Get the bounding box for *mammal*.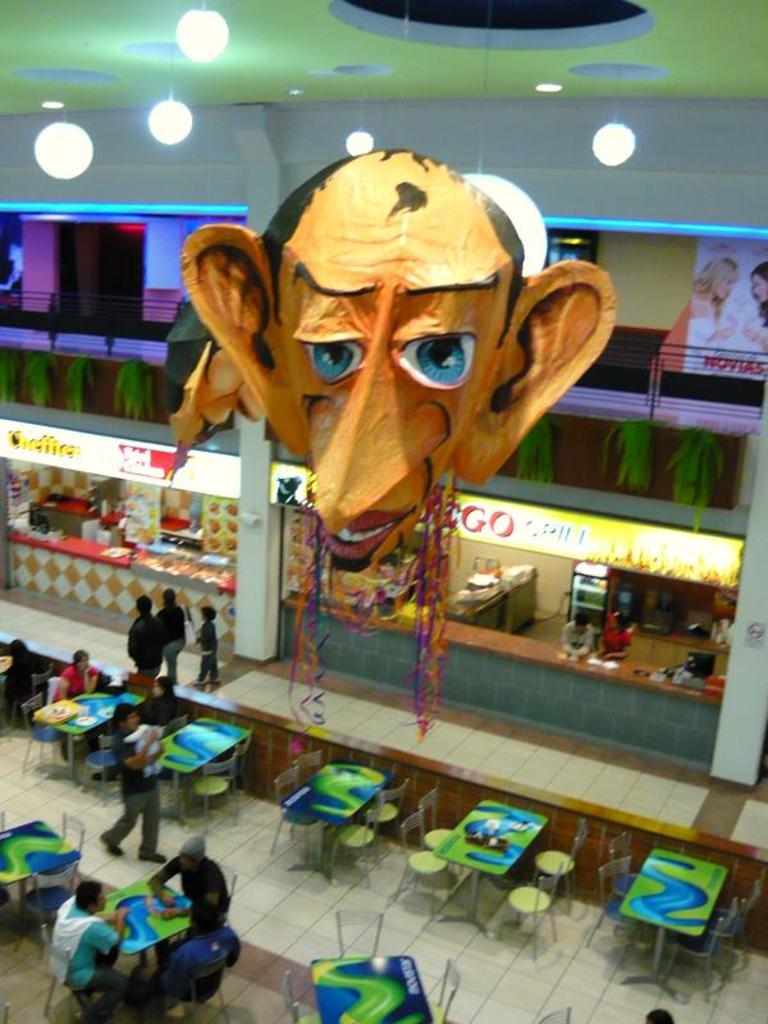
bbox(100, 699, 166, 860).
